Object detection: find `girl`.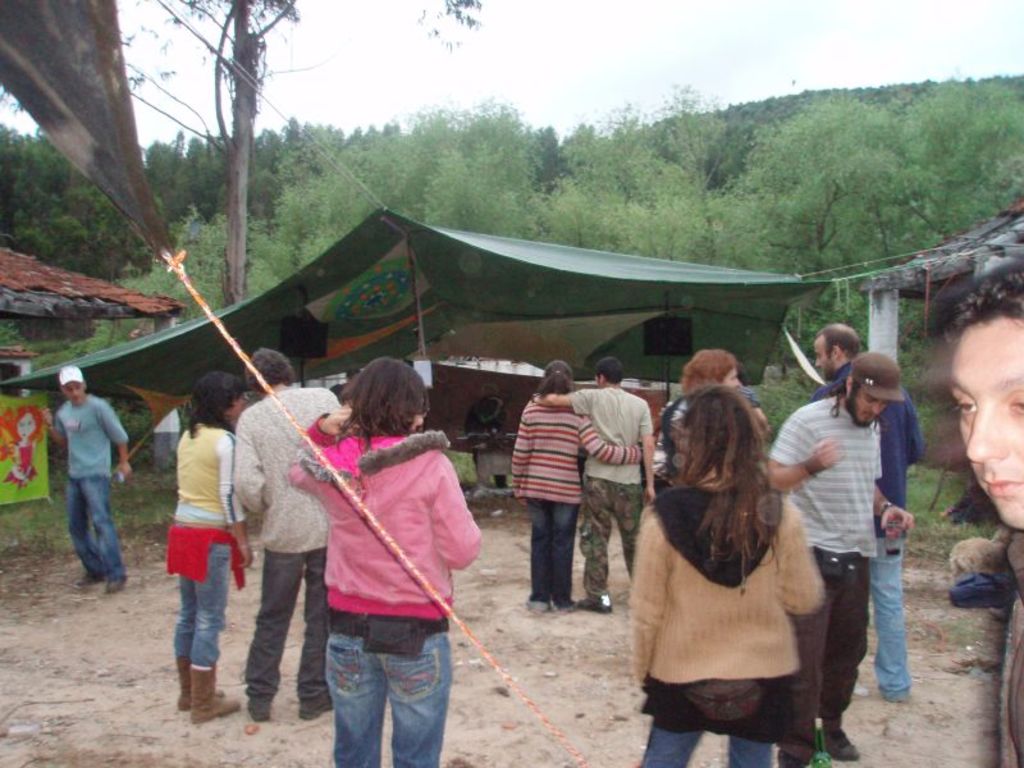
<region>288, 353, 484, 767</region>.
